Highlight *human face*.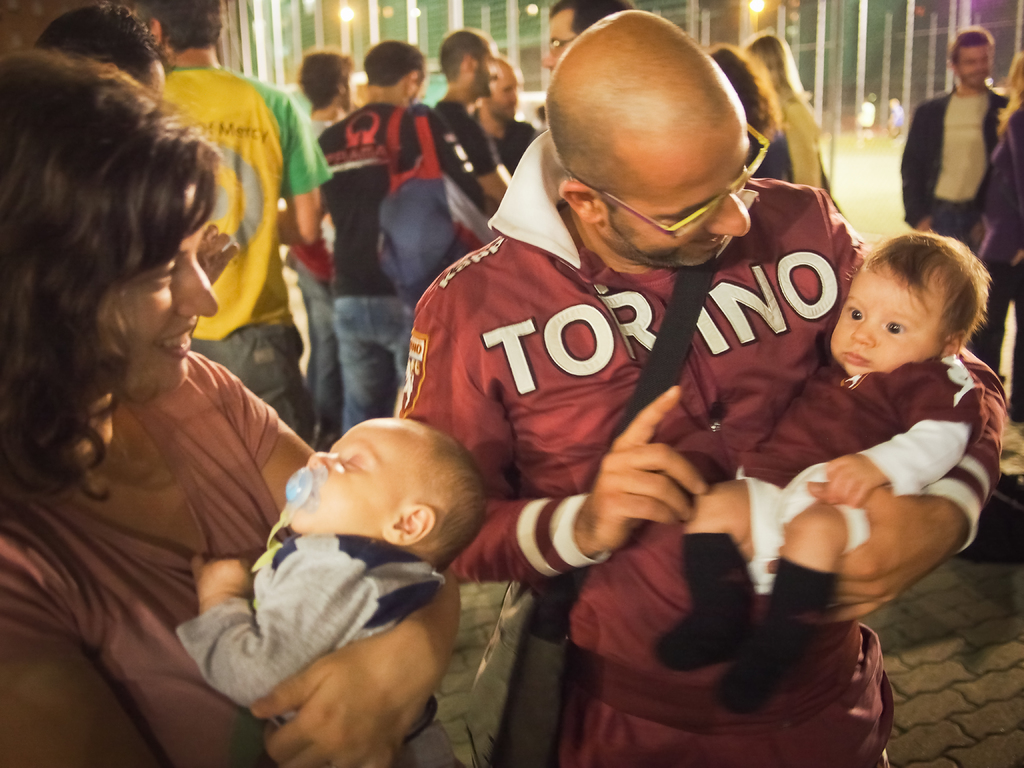
Highlighted region: region(118, 185, 218, 397).
